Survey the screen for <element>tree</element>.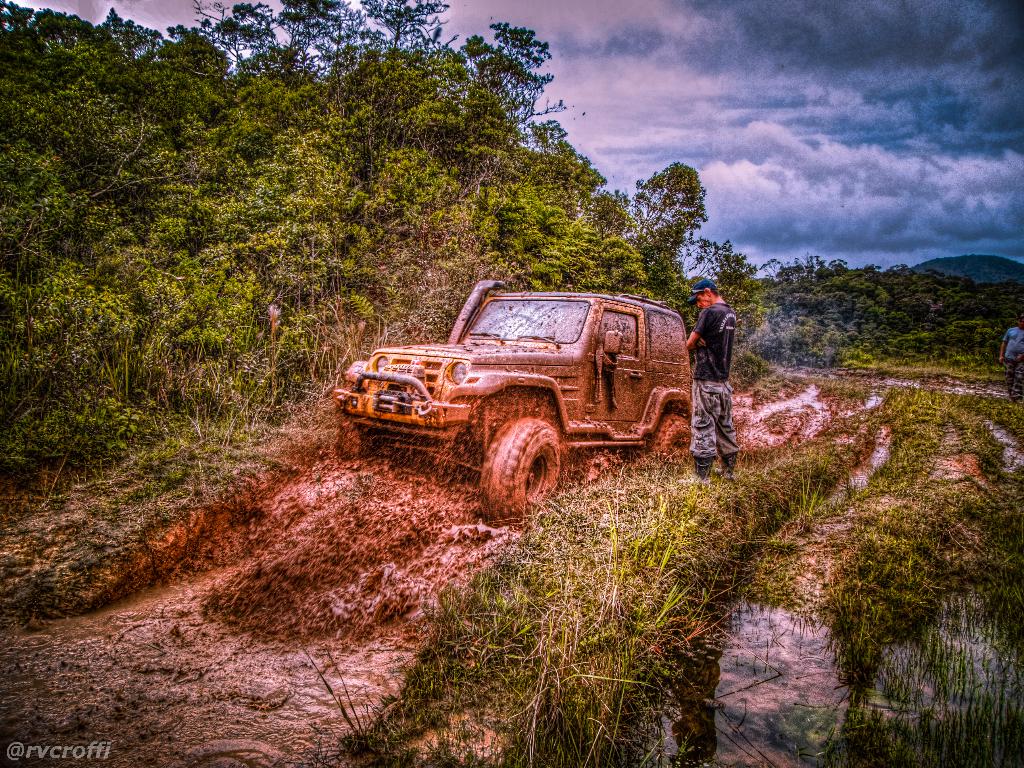
Survey found: x1=0, y1=0, x2=650, y2=515.
